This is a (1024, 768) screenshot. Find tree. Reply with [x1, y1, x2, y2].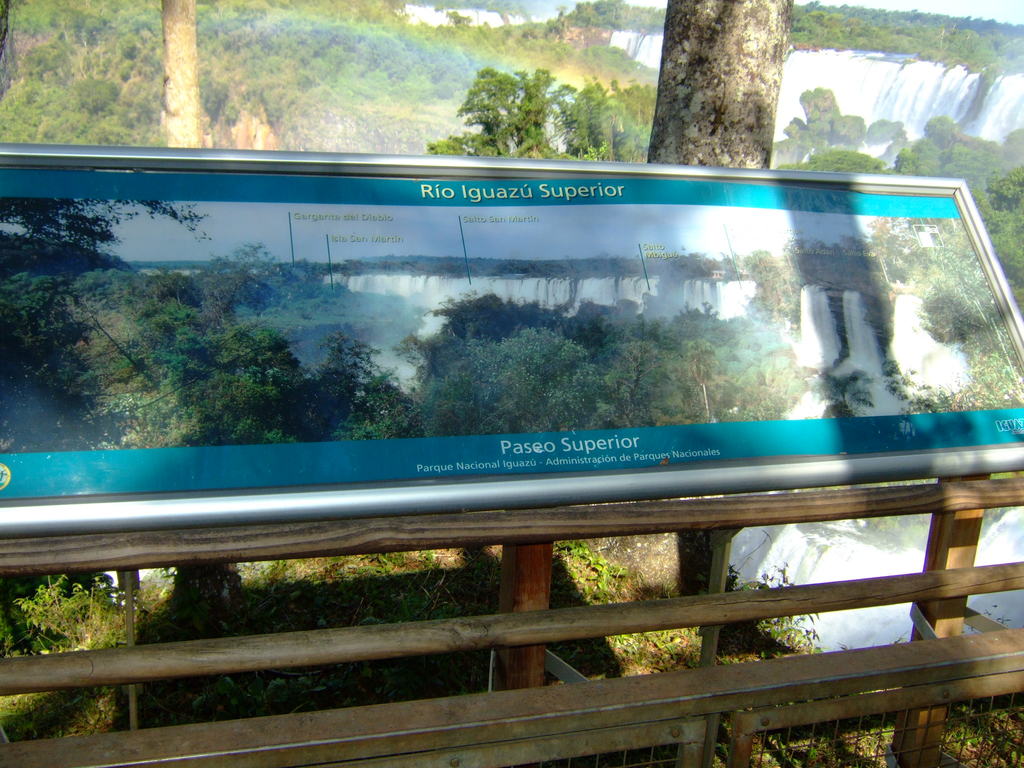
[371, 296, 494, 441].
